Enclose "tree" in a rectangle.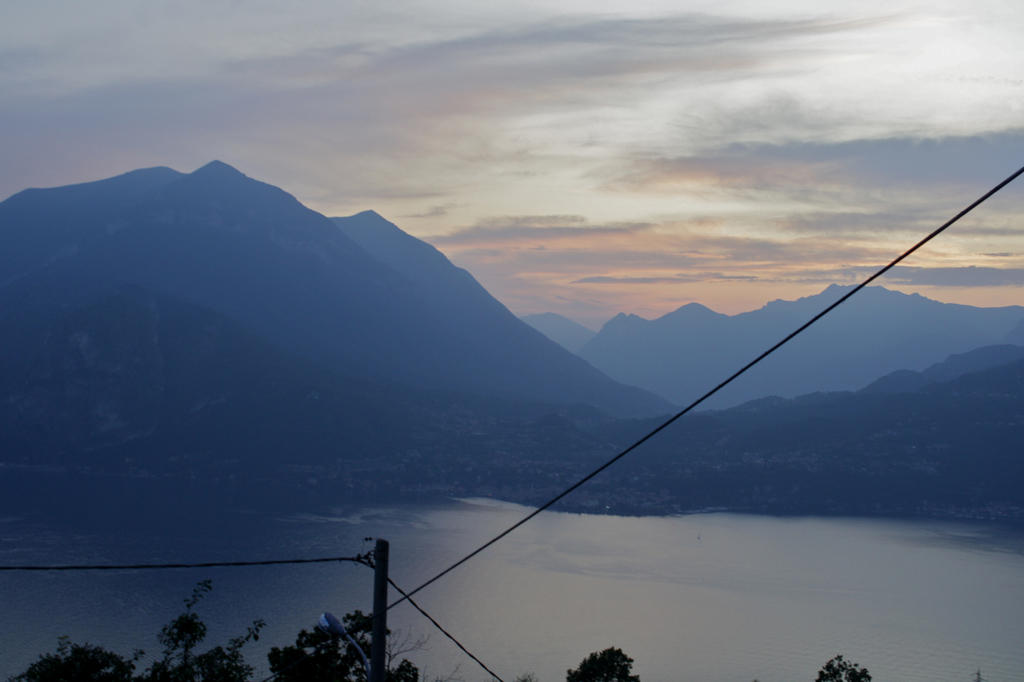
570,645,638,681.
